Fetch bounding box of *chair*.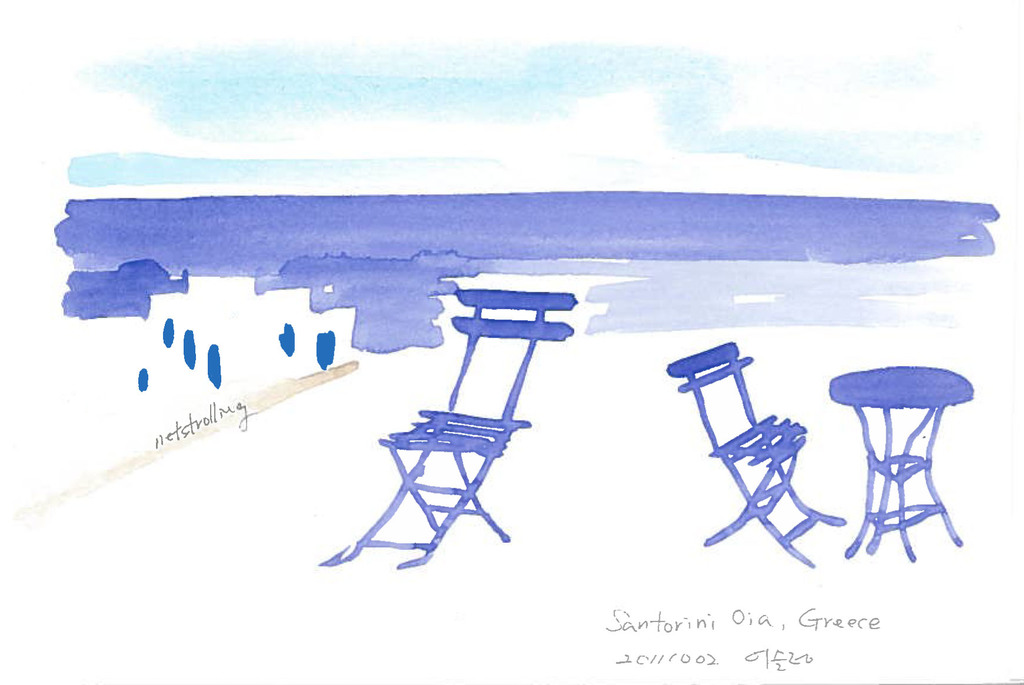
Bbox: BBox(333, 273, 566, 572).
